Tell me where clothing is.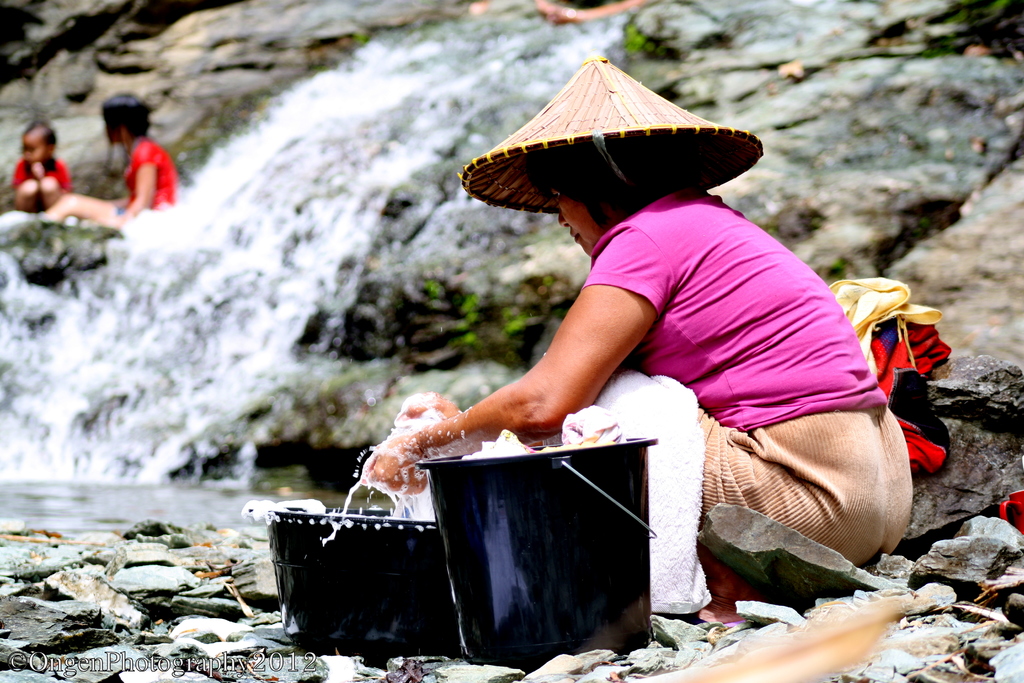
clothing is at left=528, top=149, right=900, bottom=588.
